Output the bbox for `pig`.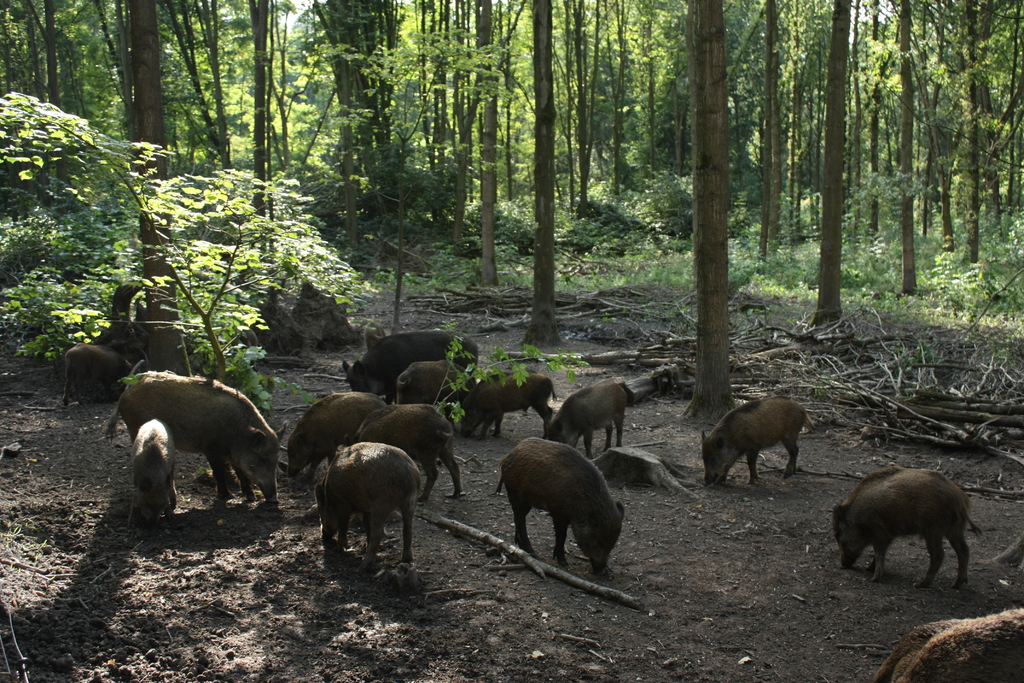
(60, 342, 133, 409).
